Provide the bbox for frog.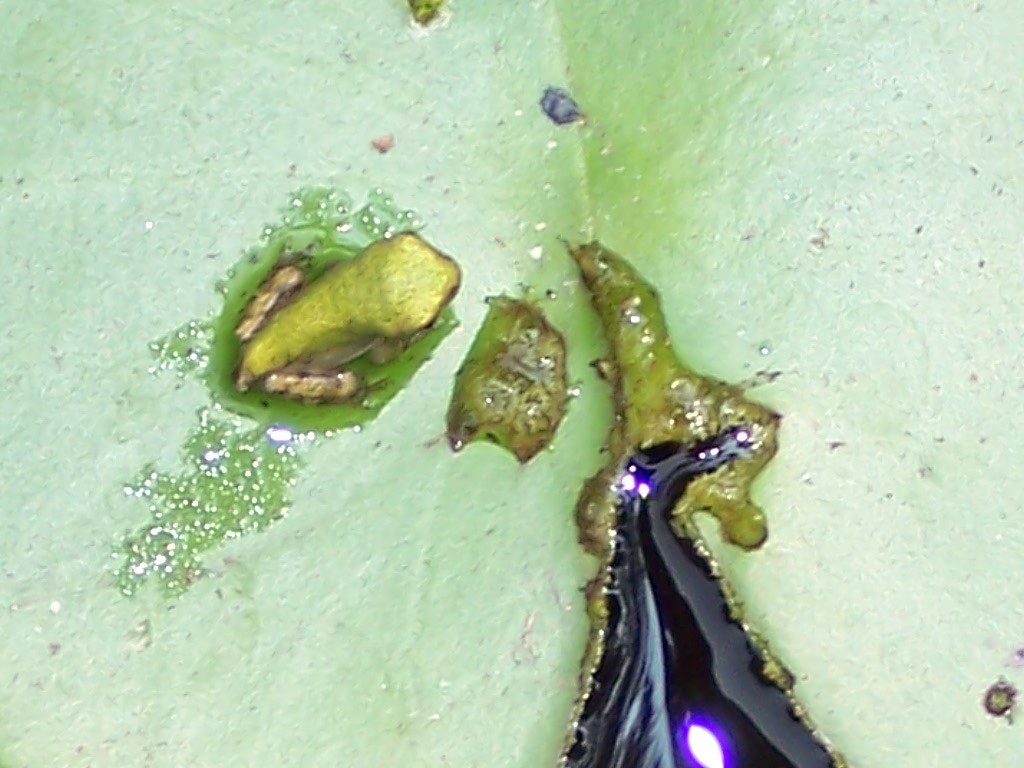
box=[233, 229, 463, 408].
